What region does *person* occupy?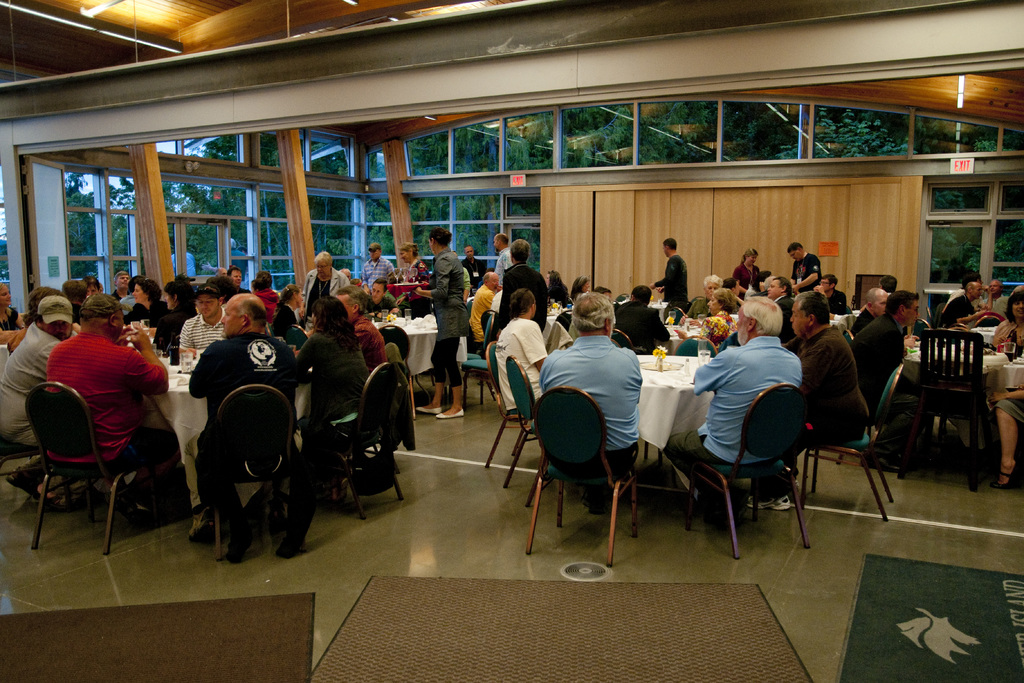
(x1=166, y1=281, x2=235, y2=350).
